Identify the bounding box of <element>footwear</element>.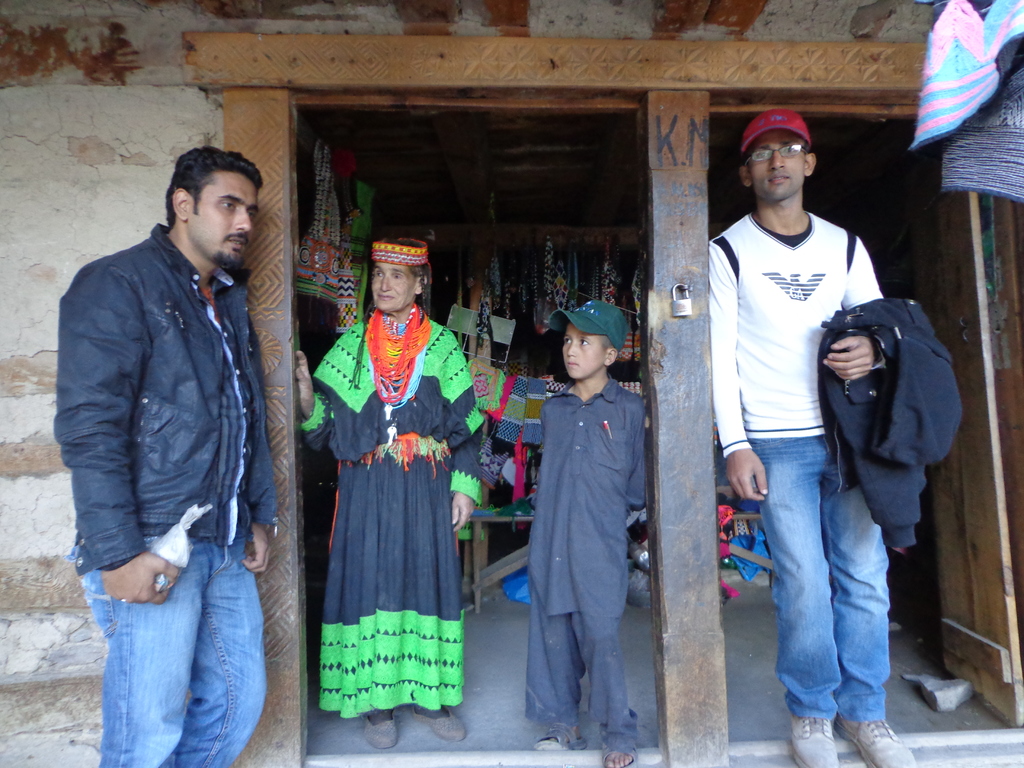
410/702/468/744.
